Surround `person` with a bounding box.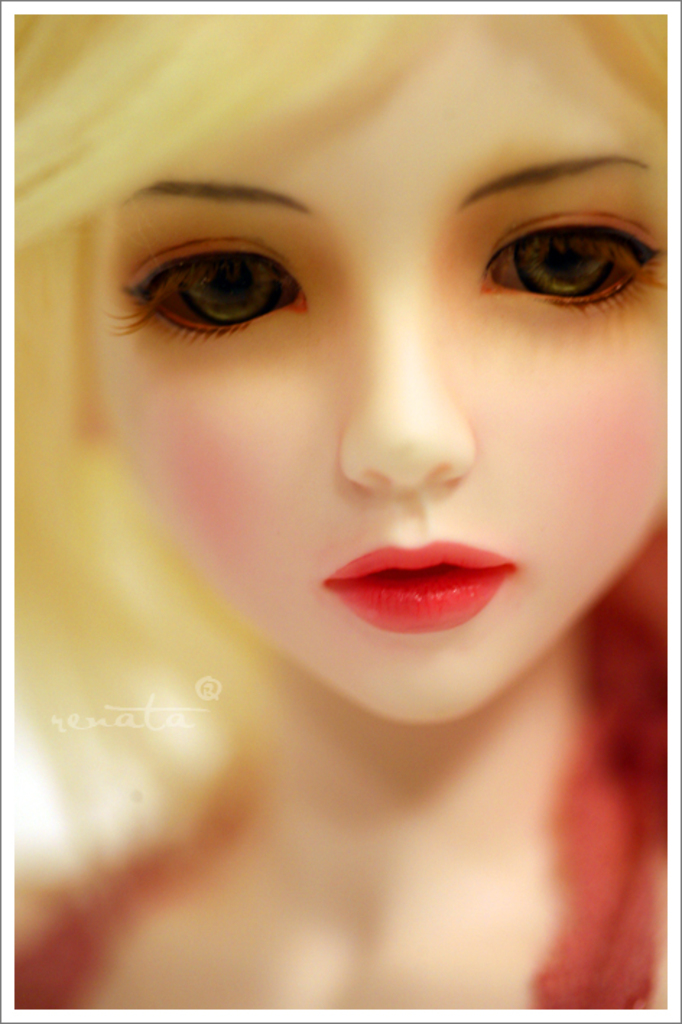
0,0,673,1023.
